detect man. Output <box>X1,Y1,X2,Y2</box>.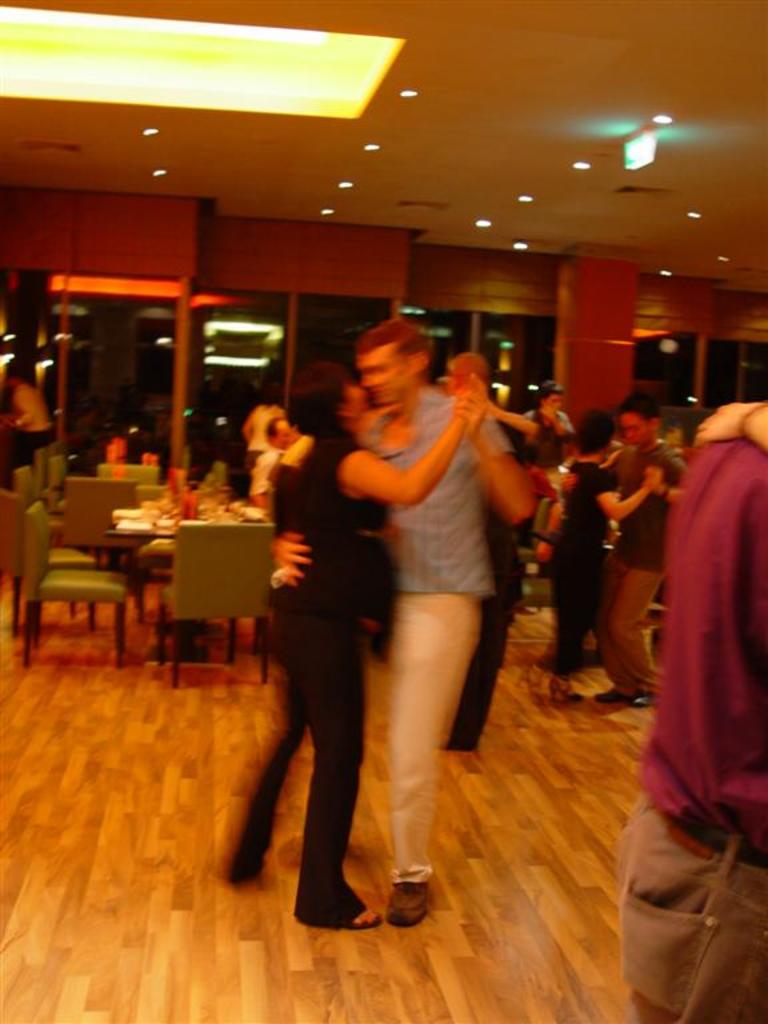
<box>527,380,576,476</box>.
